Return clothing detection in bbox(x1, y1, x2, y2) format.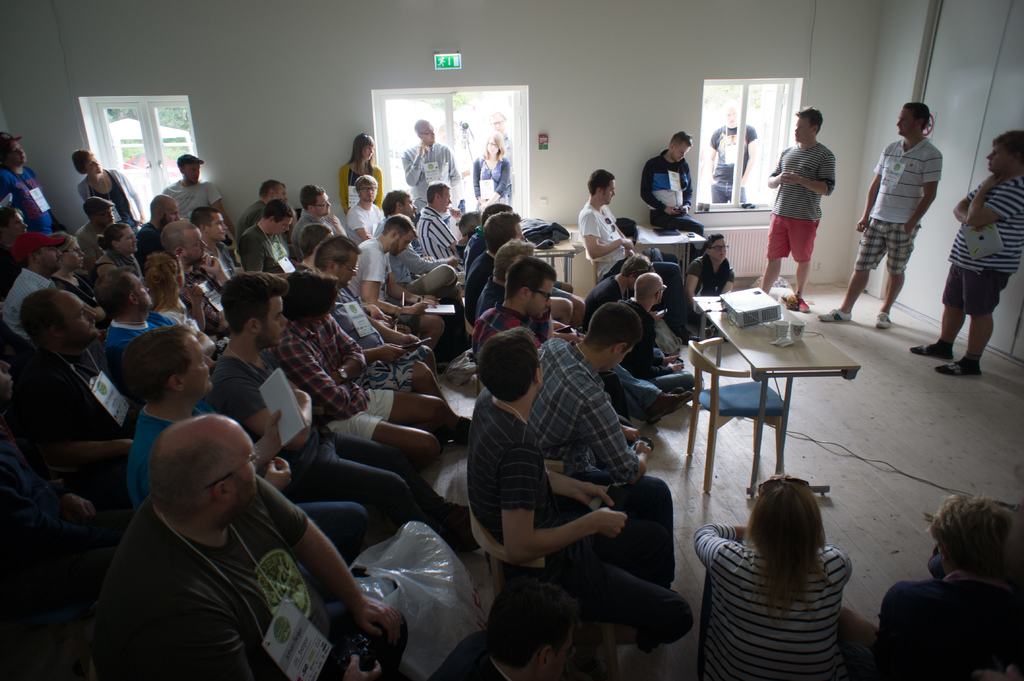
bbox(688, 252, 738, 344).
